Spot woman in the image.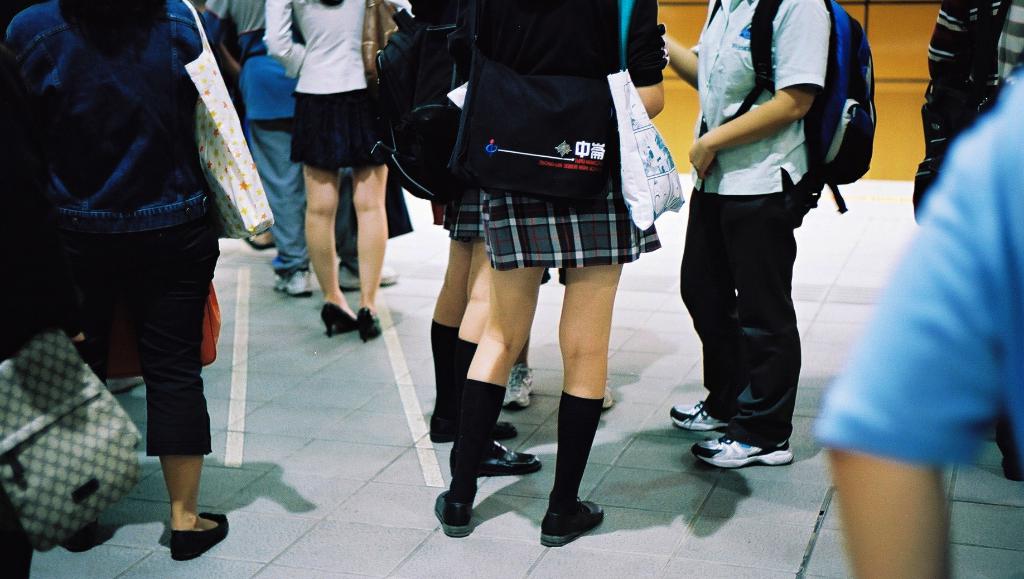
woman found at bbox=(257, 0, 396, 345).
